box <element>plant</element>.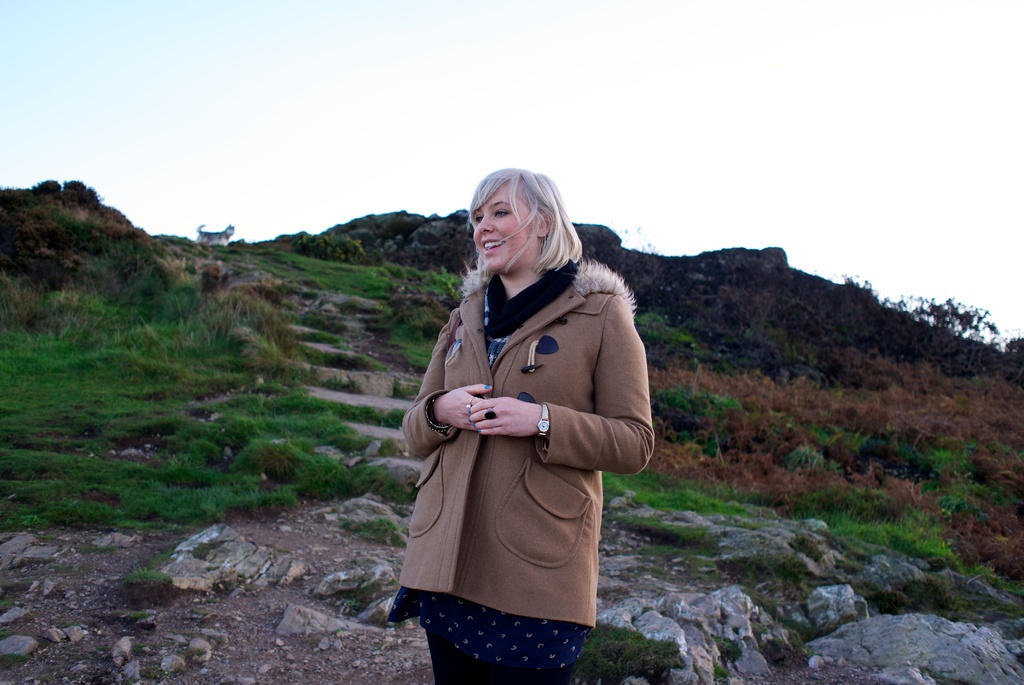
bbox=[712, 668, 728, 684].
